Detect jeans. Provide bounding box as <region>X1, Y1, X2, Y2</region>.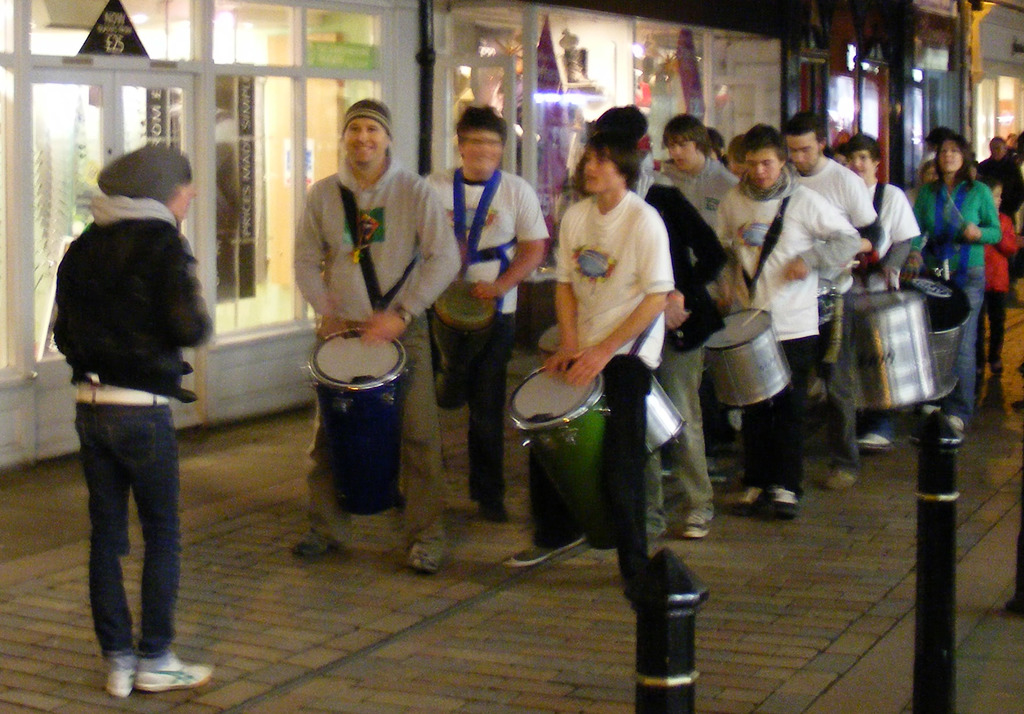
<region>440, 316, 511, 503</region>.
